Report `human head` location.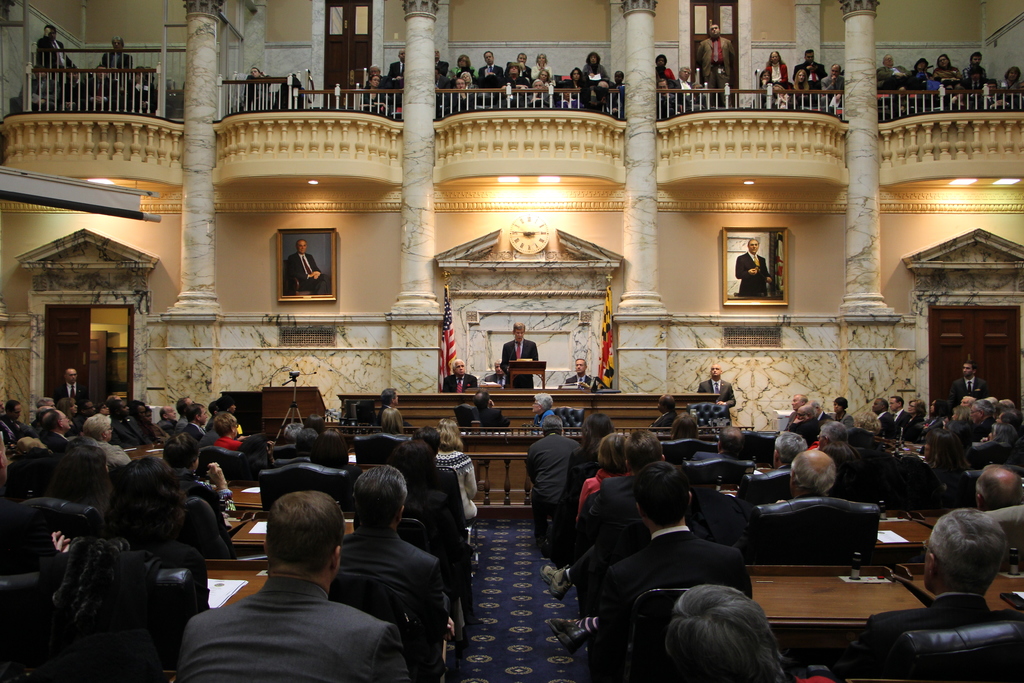
Report: select_region(872, 397, 888, 413).
